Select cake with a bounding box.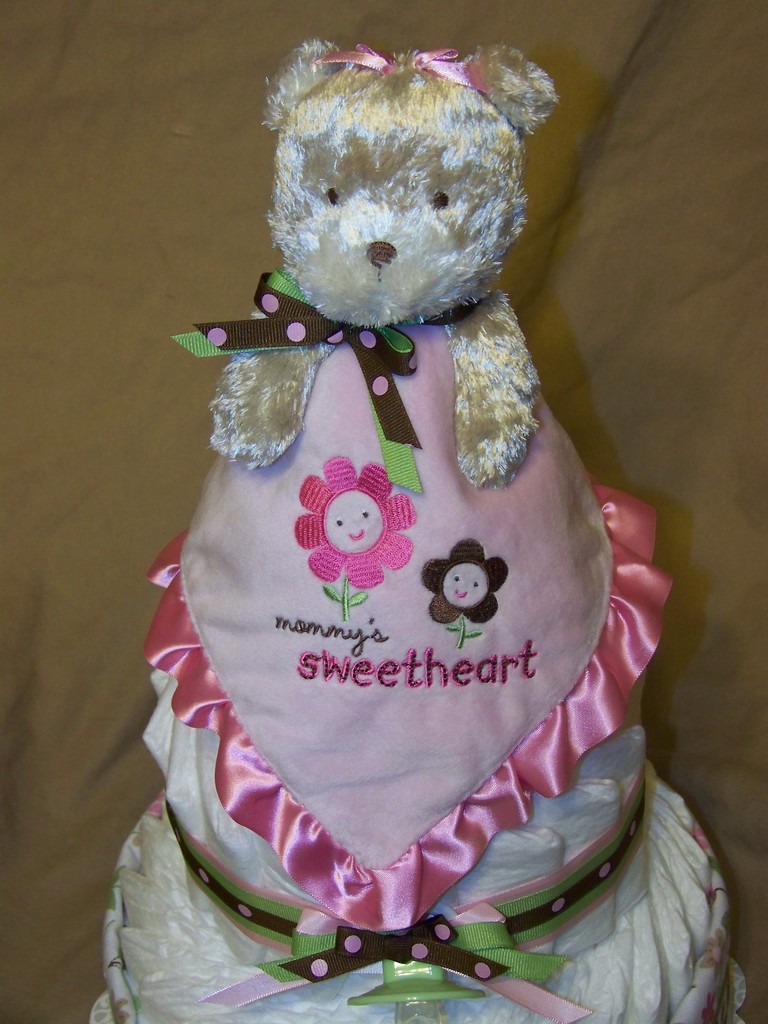
pyautogui.locateOnScreen(93, 39, 753, 1023).
